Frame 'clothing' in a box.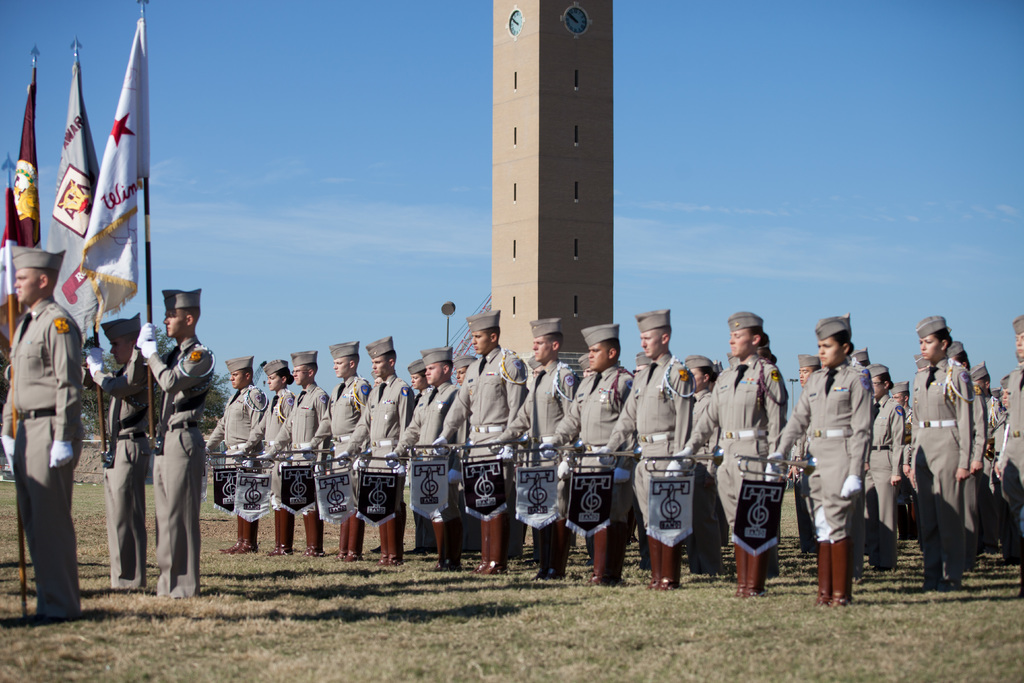
crop(886, 353, 971, 572).
